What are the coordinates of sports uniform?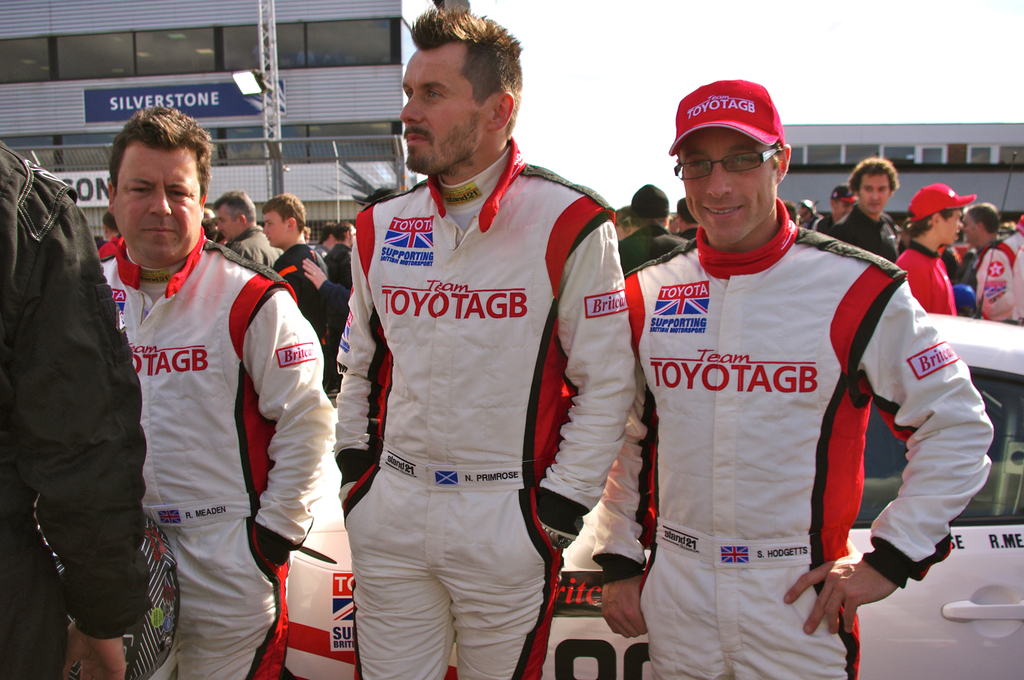
[600, 79, 976, 679].
